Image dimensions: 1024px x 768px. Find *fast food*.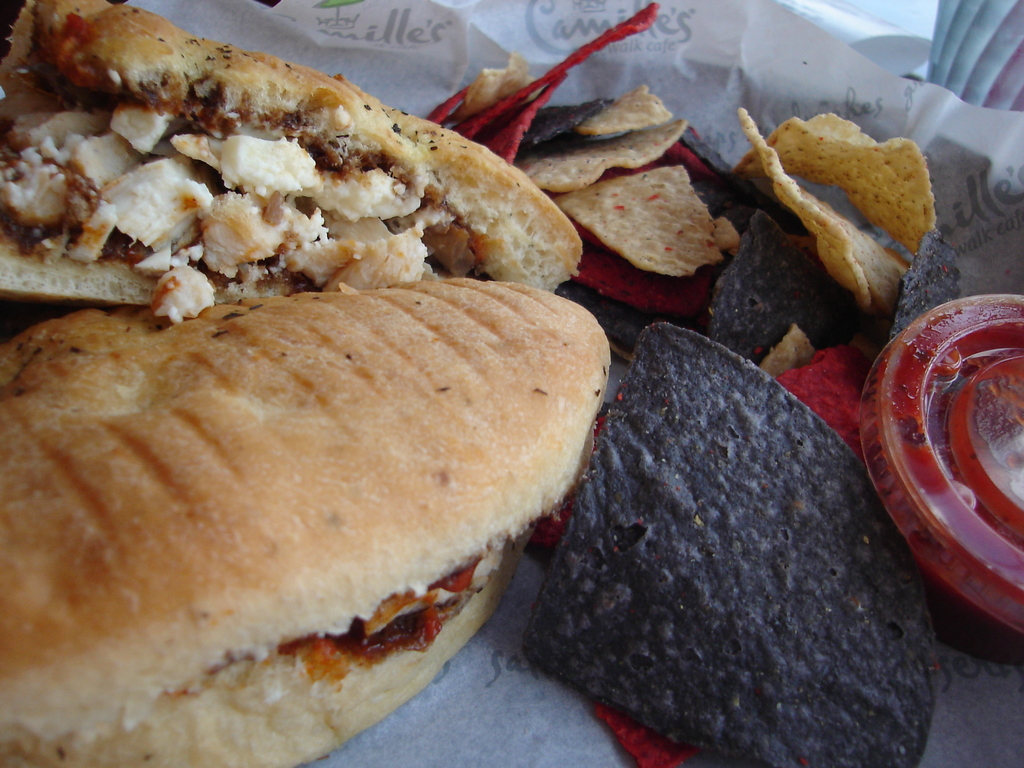
[6, 19, 596, 326].
